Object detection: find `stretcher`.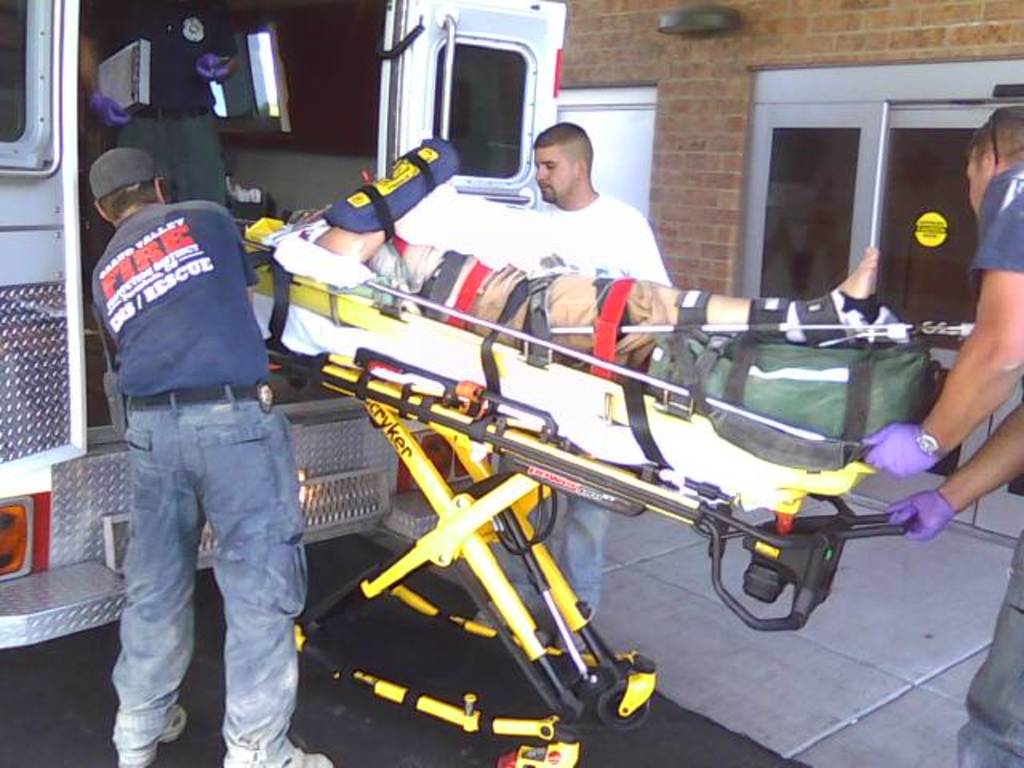
locate(242, 227, 965, 766).
